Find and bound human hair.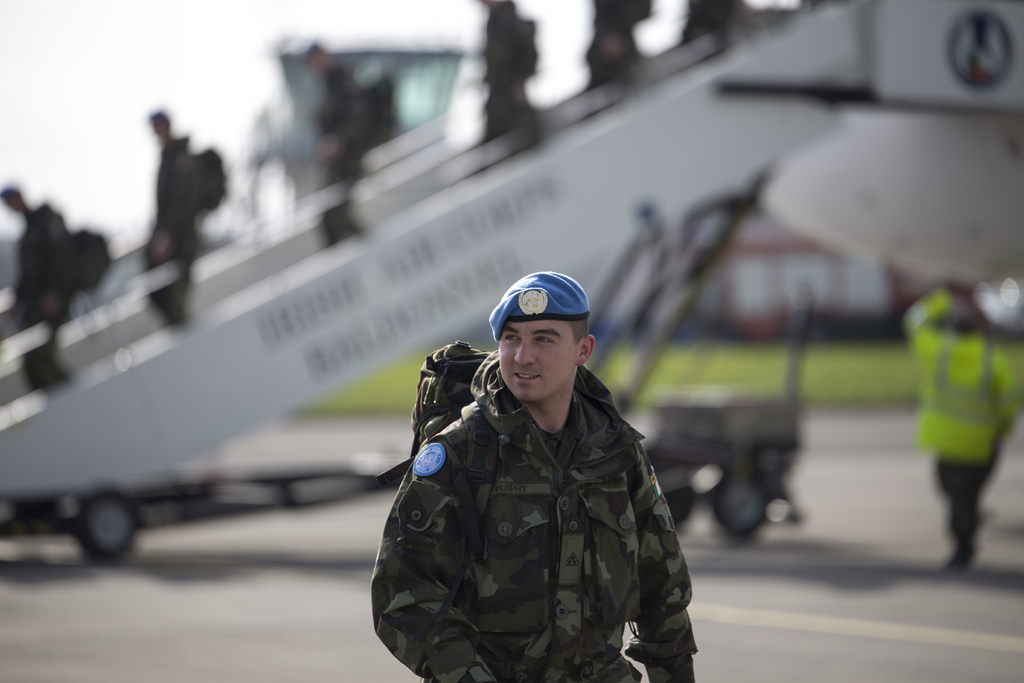
Bound: [564,315,588,342].
